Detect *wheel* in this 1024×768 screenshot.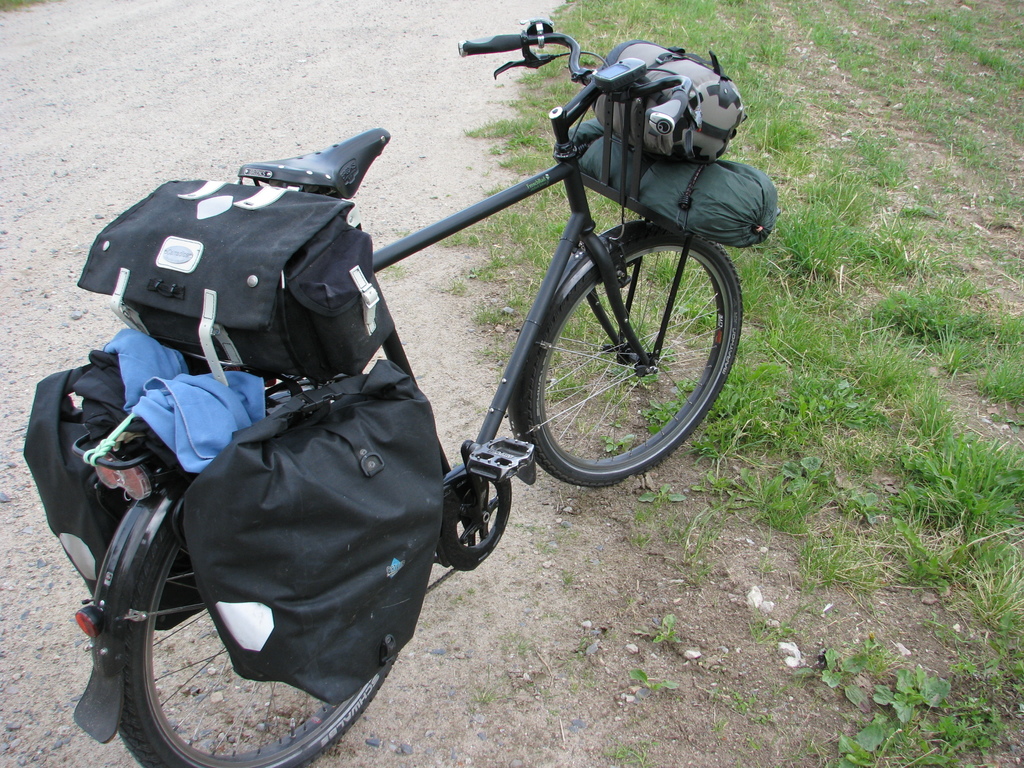
Detection: locate(118, 508, 401, 767).
